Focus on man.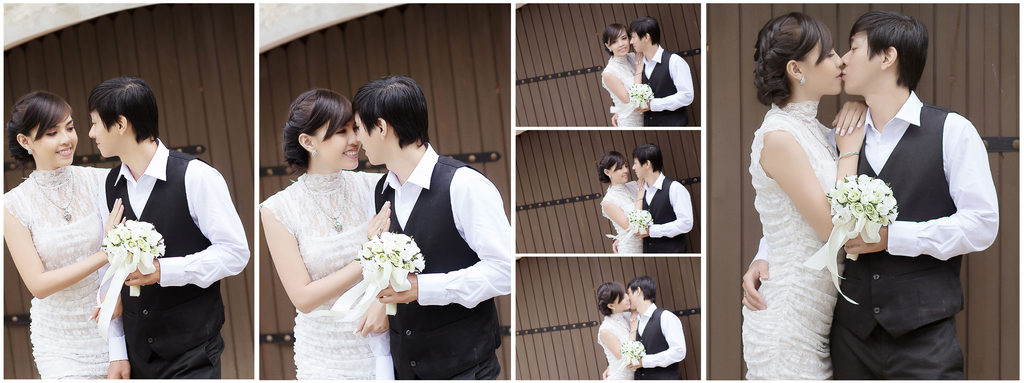
Focused at <box>737,17,991,382</box>.
